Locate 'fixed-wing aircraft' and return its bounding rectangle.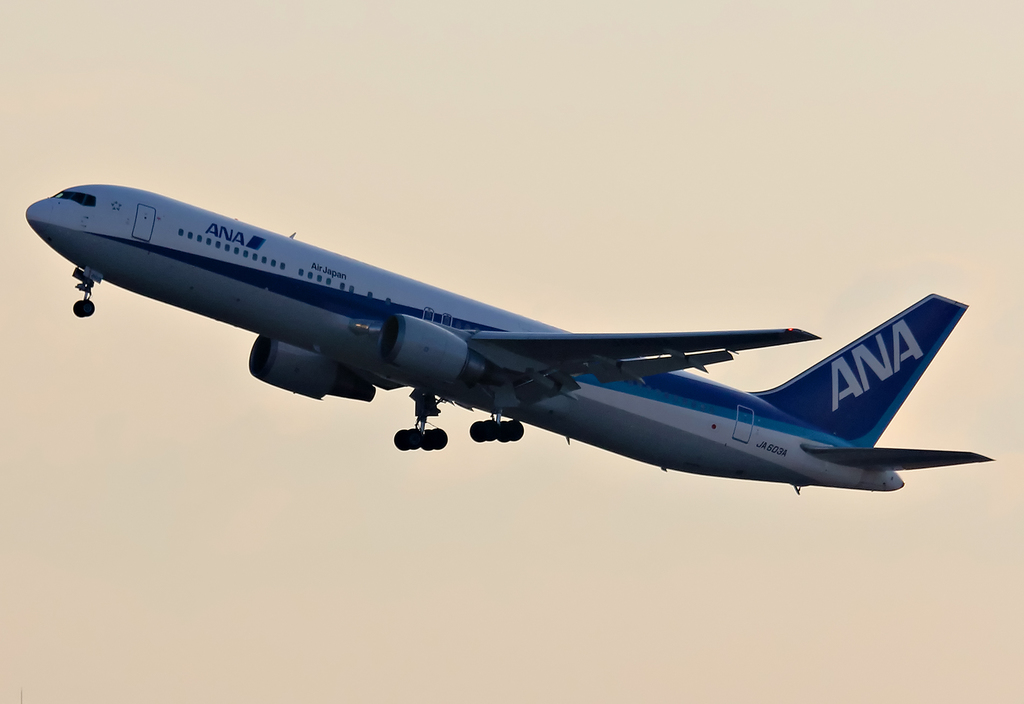
(22,184,998,492).
